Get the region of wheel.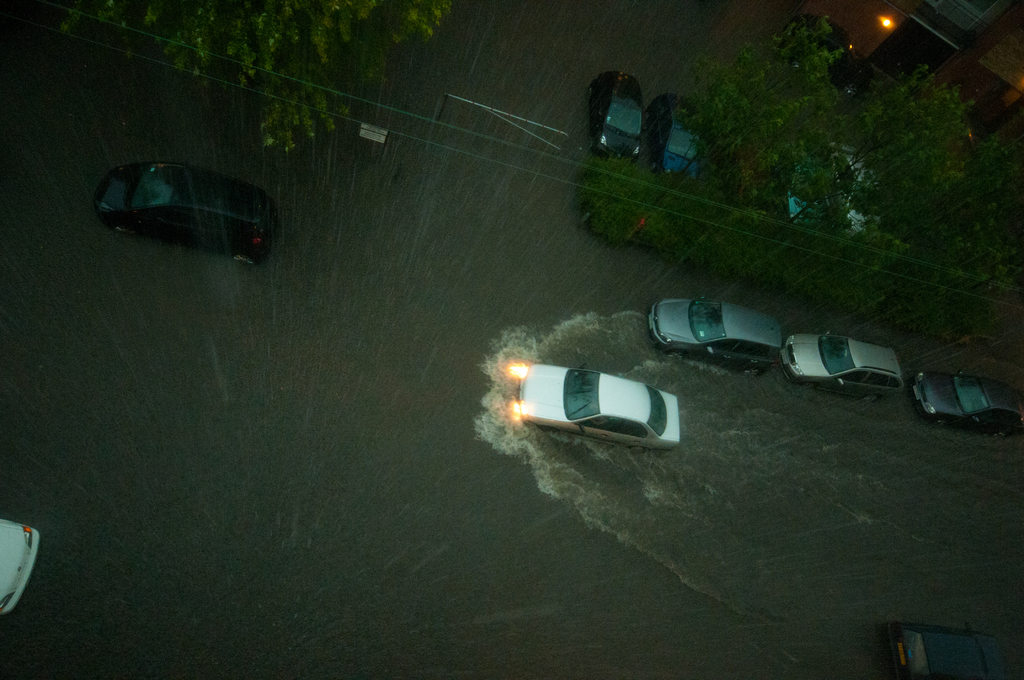
pyautogui.locateOnScreen(234, 253, 257, 268).
